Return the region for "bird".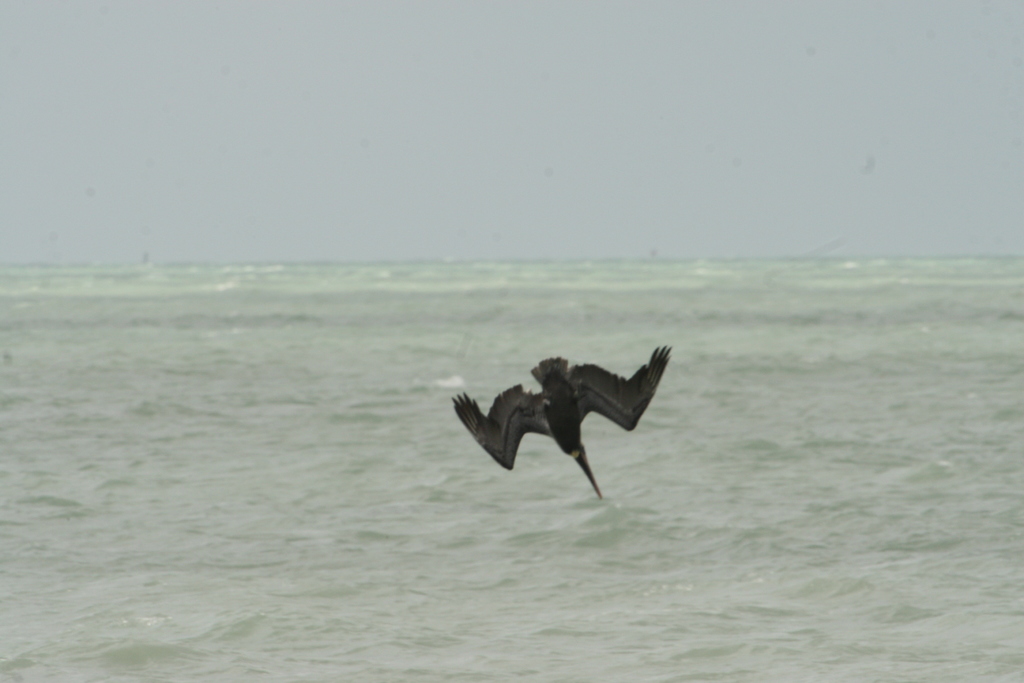
<box>462,347,678,498</box>.
